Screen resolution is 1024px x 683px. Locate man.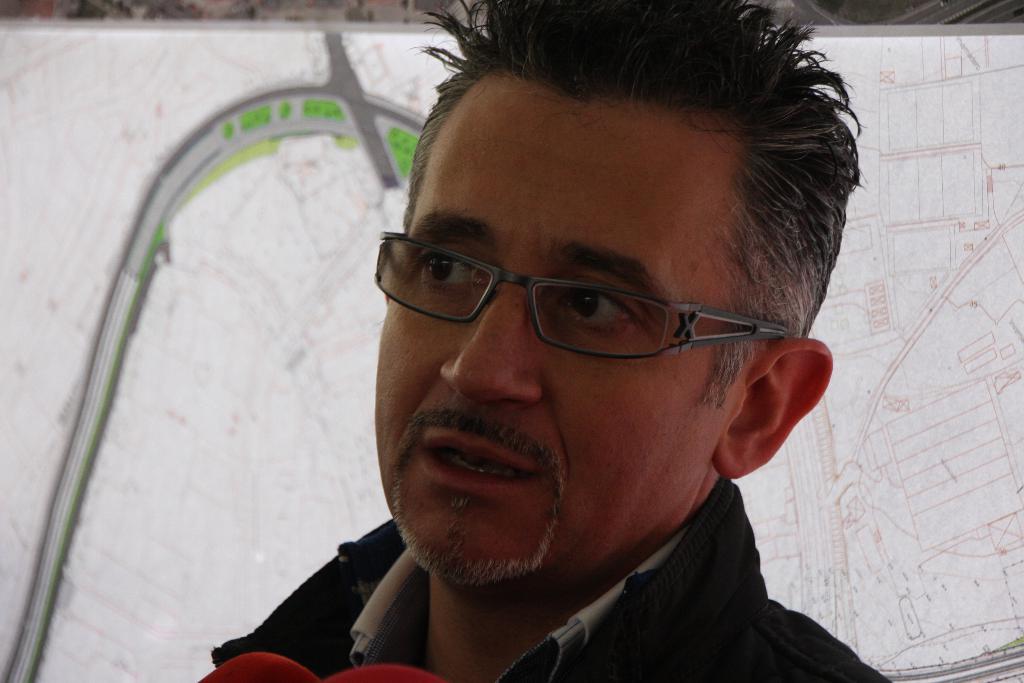
{"x1": 174, "y1": 45, "x2": 947, "y2": 675}.
